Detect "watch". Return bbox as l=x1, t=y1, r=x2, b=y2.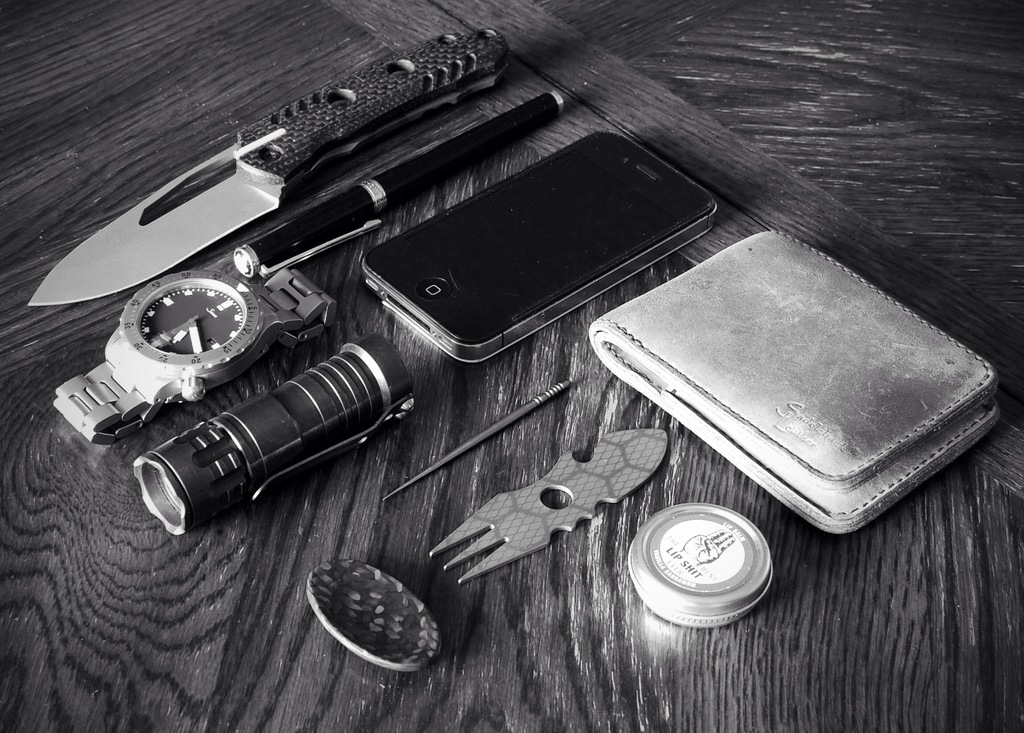
l=51, t=272, r=334, b=441.
